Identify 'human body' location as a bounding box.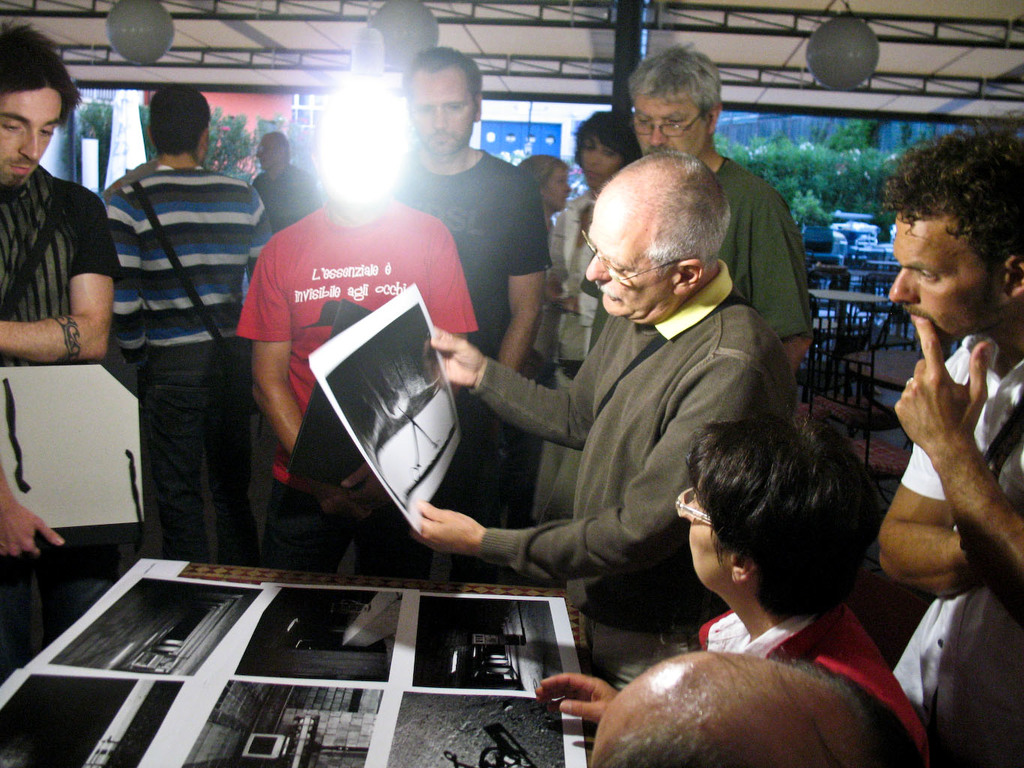
x1=533, y1=188, x2=620, y2=381.
